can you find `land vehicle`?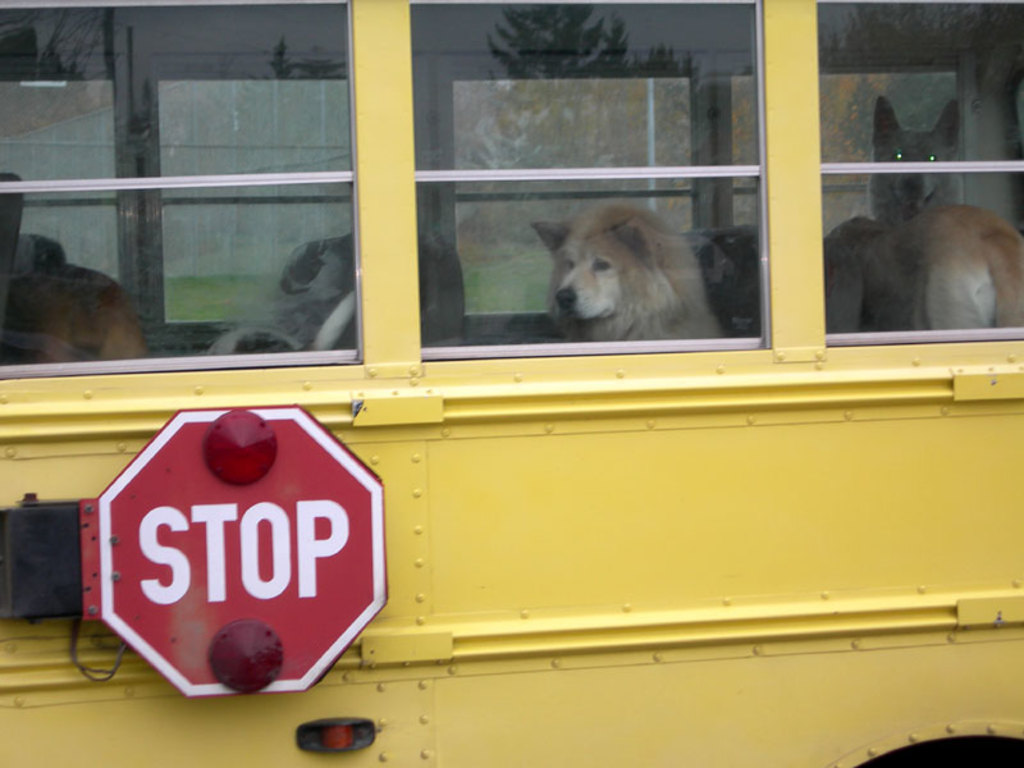
Yes, bounding box: 0:0:1023:767.
